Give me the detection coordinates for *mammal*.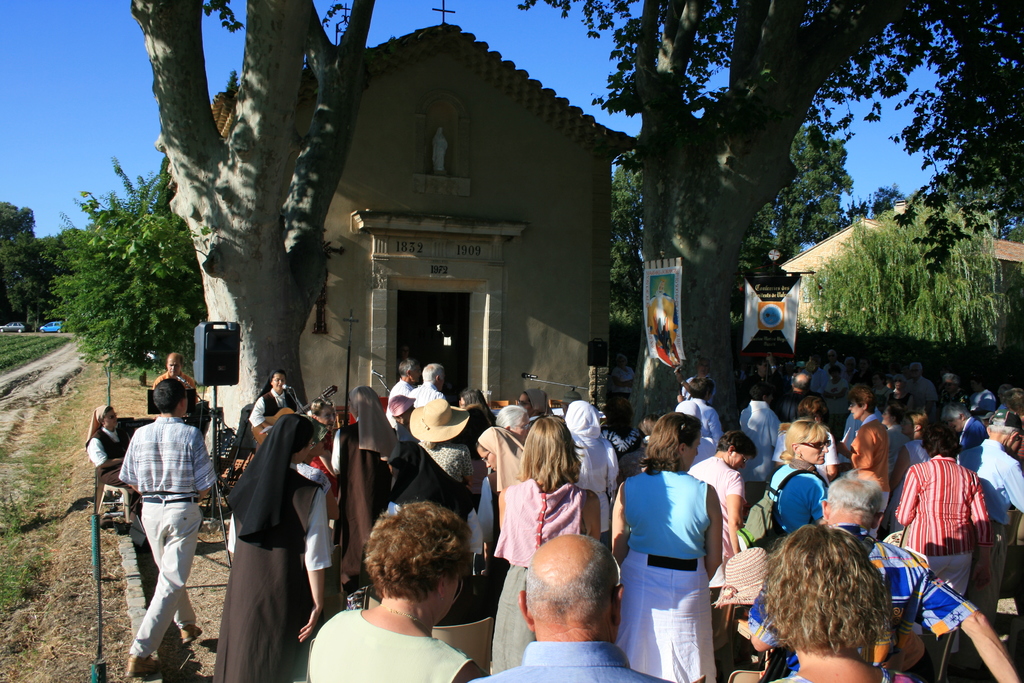
box(688, 429, 758, 659).
